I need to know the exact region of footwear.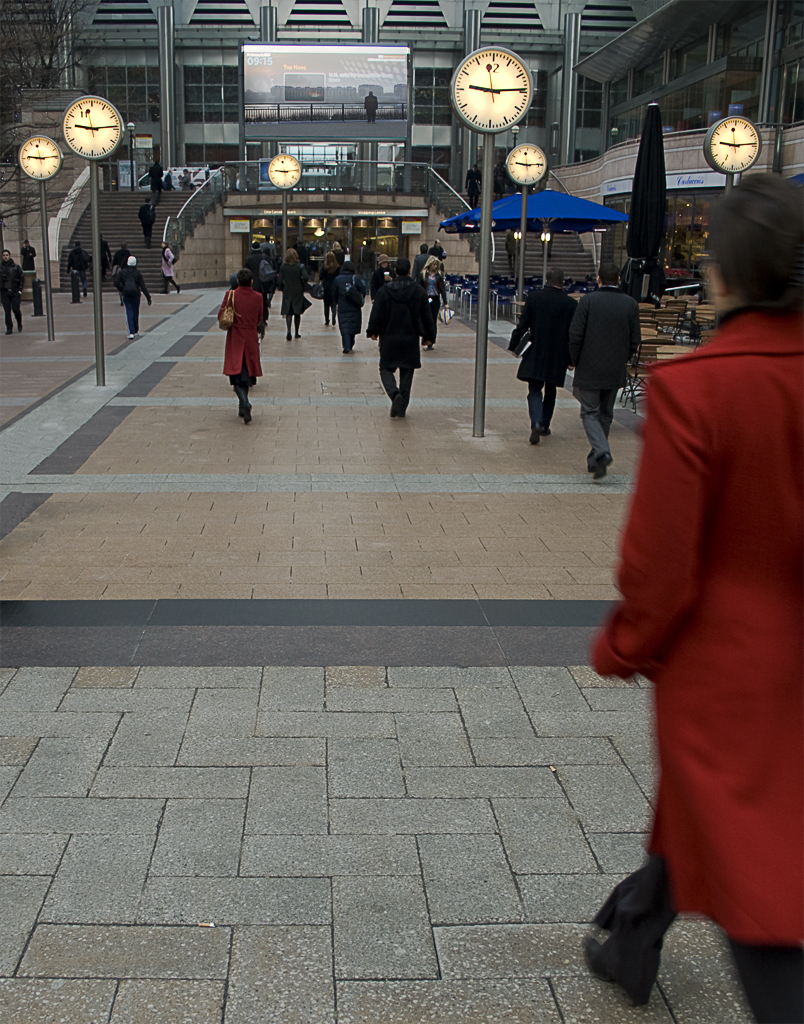
Region: (x1=3, y1=323, x2=11, y2=336).
